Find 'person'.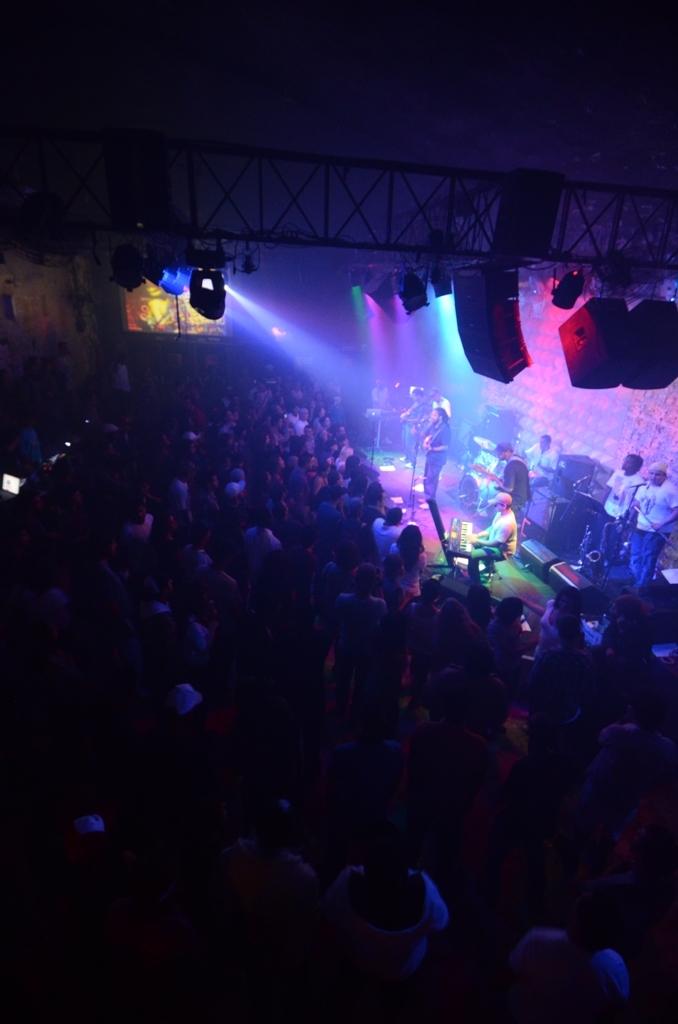
484 498 516 562.
